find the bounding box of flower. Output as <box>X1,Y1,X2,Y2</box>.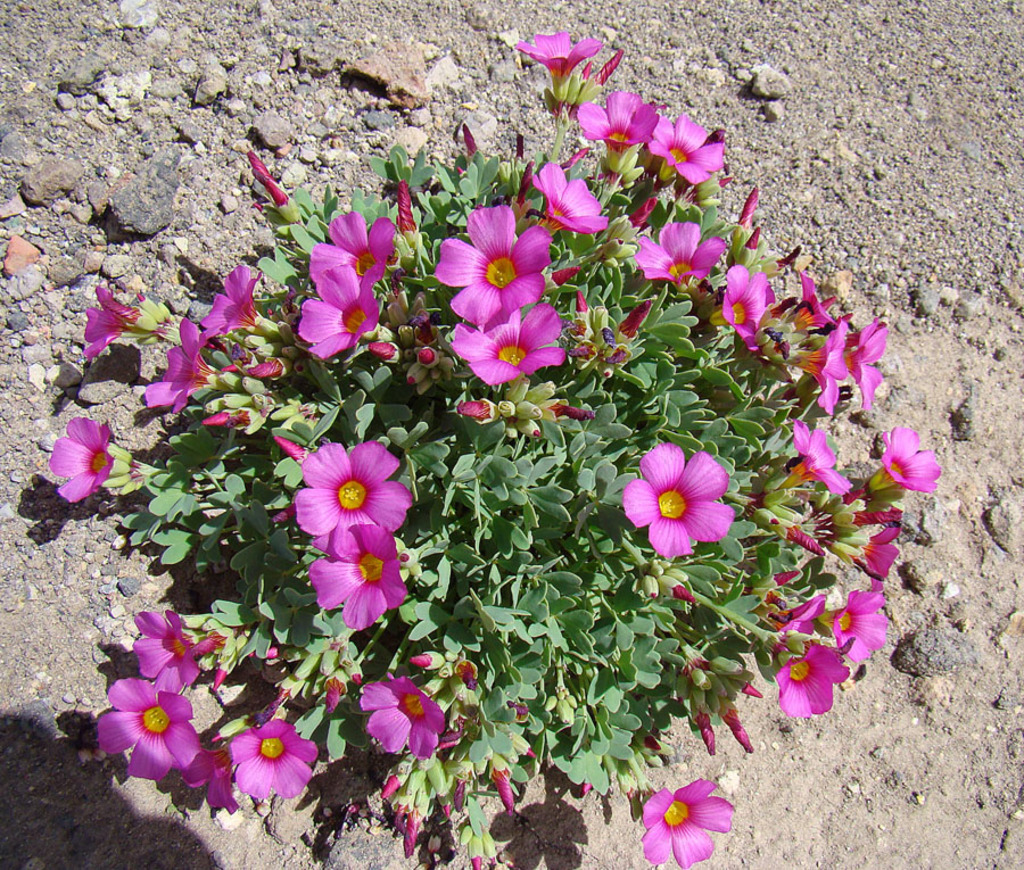
<box>577,88,658,155</box>.
